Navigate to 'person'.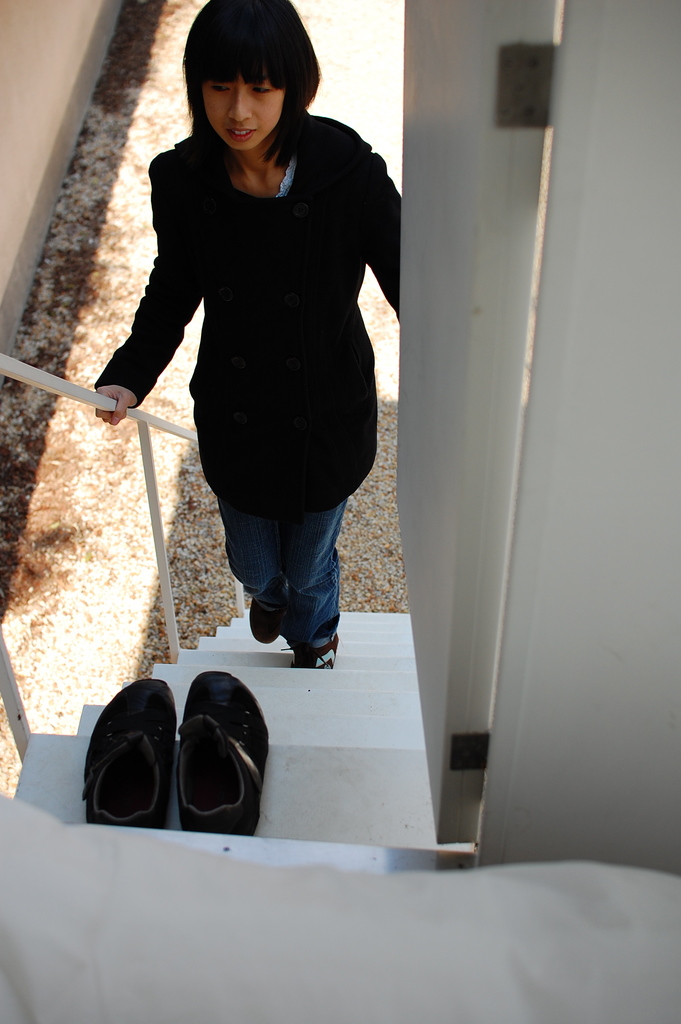
Navigation target: x1=91, y1=0, x2=401, y2=664.
